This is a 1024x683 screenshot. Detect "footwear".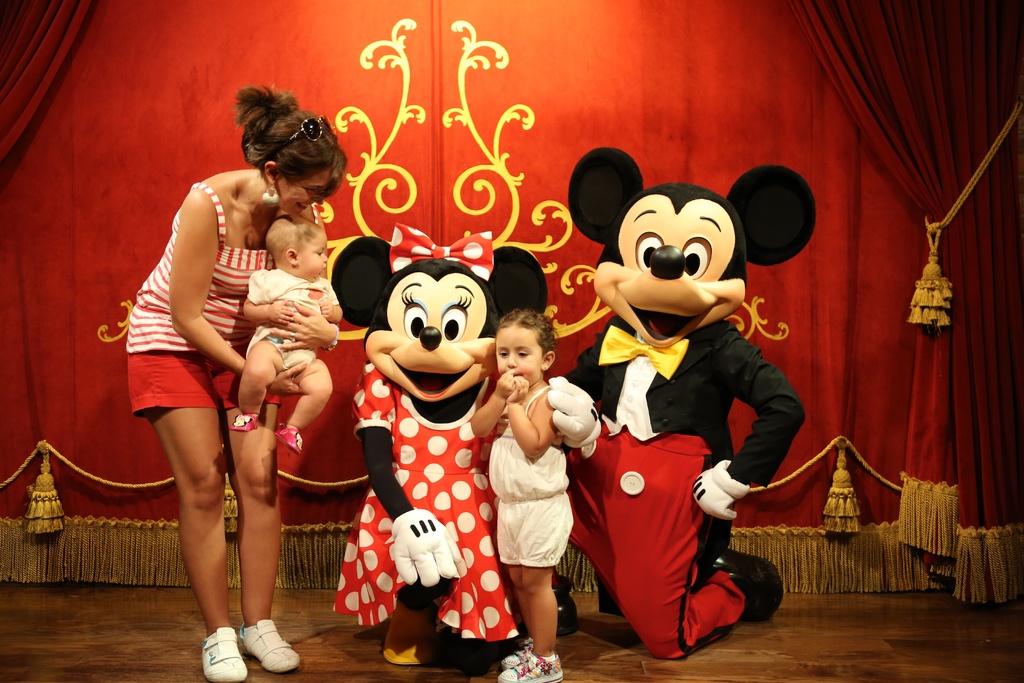
<bbox>552, 574, 583, 641</bbox>.
